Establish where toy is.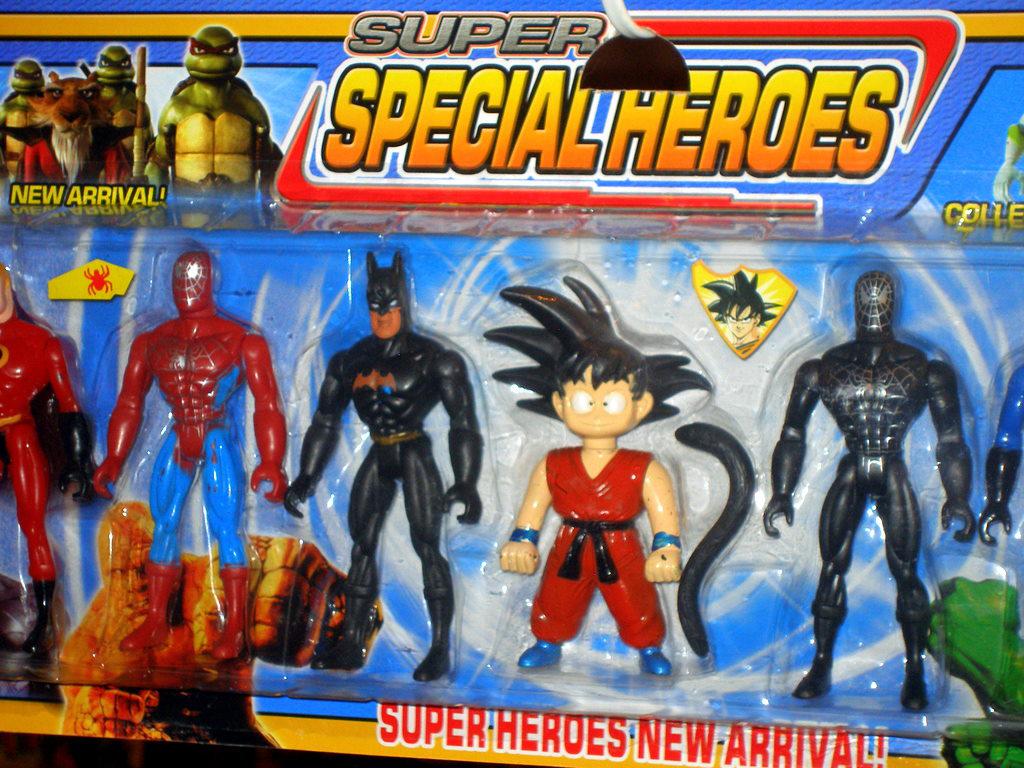
Established at (670,420,755,658).
